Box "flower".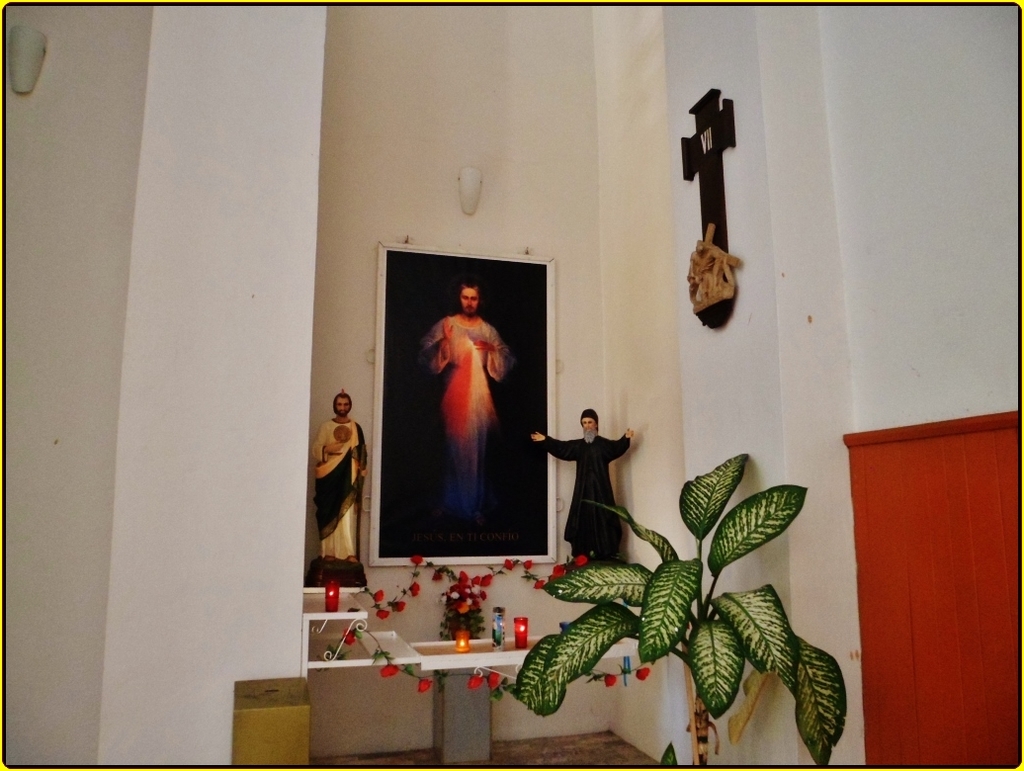
<bbox>409, 580, 424, 597</bbox>.
